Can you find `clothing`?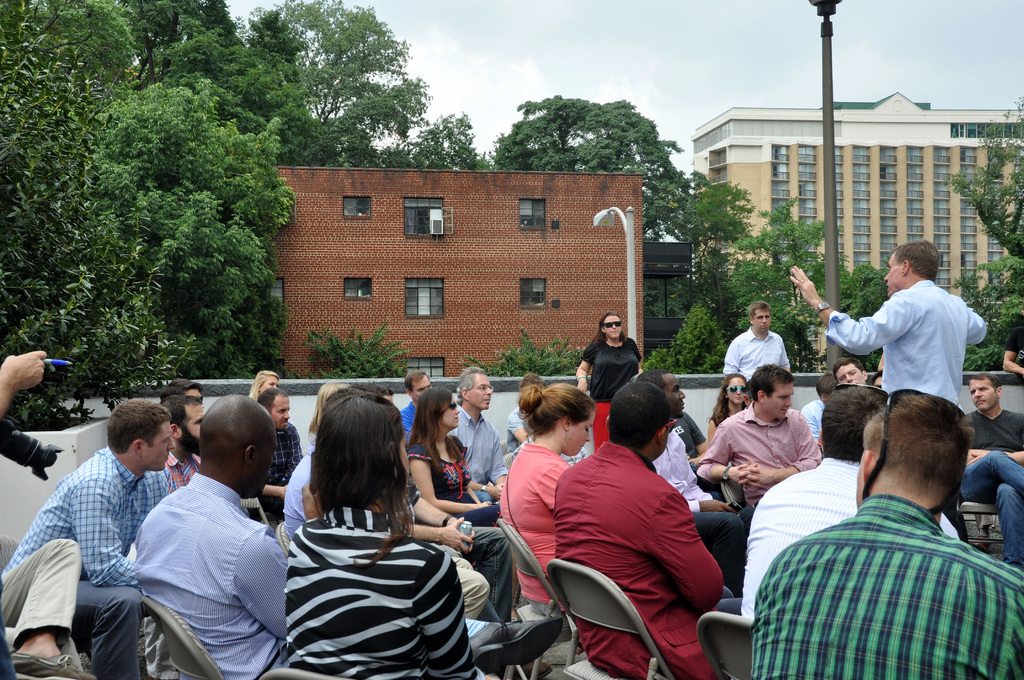
Yes, bounding box: pyautogui.locateOnScreen(0, 441, 173, 591).
